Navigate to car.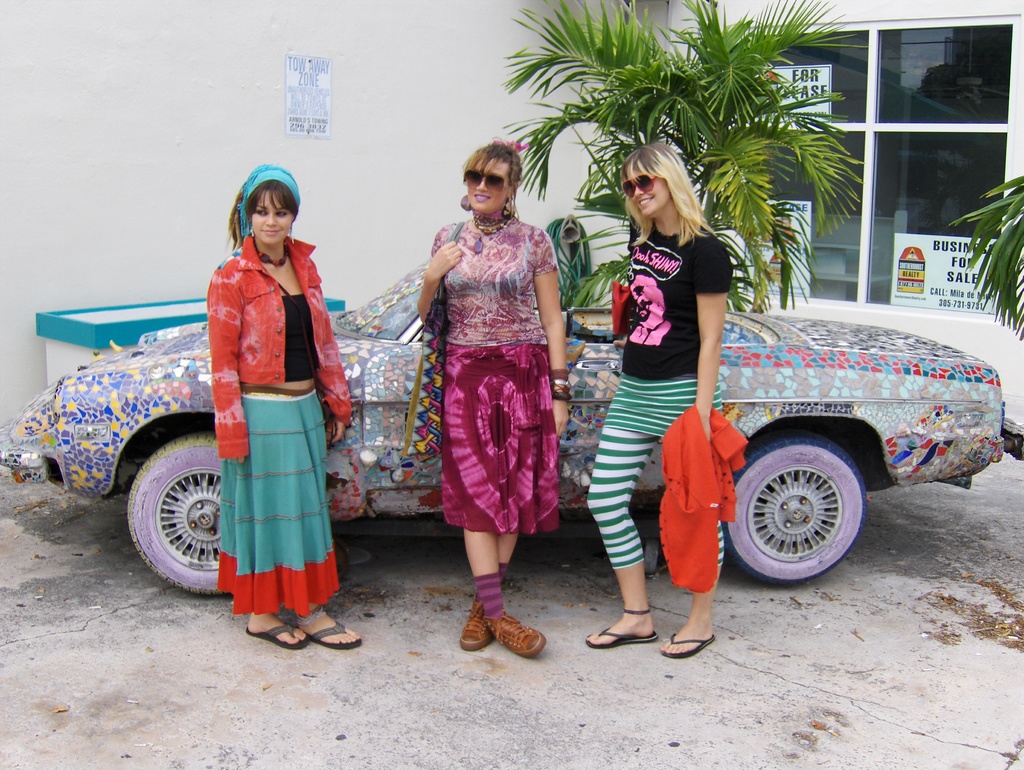
Navigation target: left=0, top=252, right=1023, bottom=598.
